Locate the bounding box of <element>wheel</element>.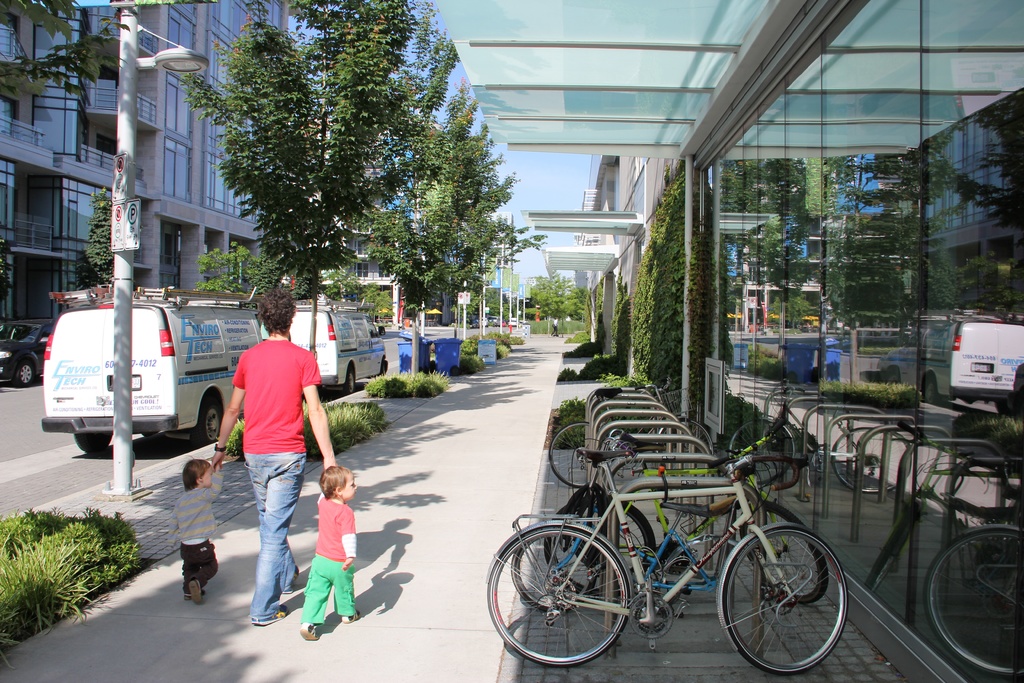
Bounding box: box=[920, 520, 1023, 682].
